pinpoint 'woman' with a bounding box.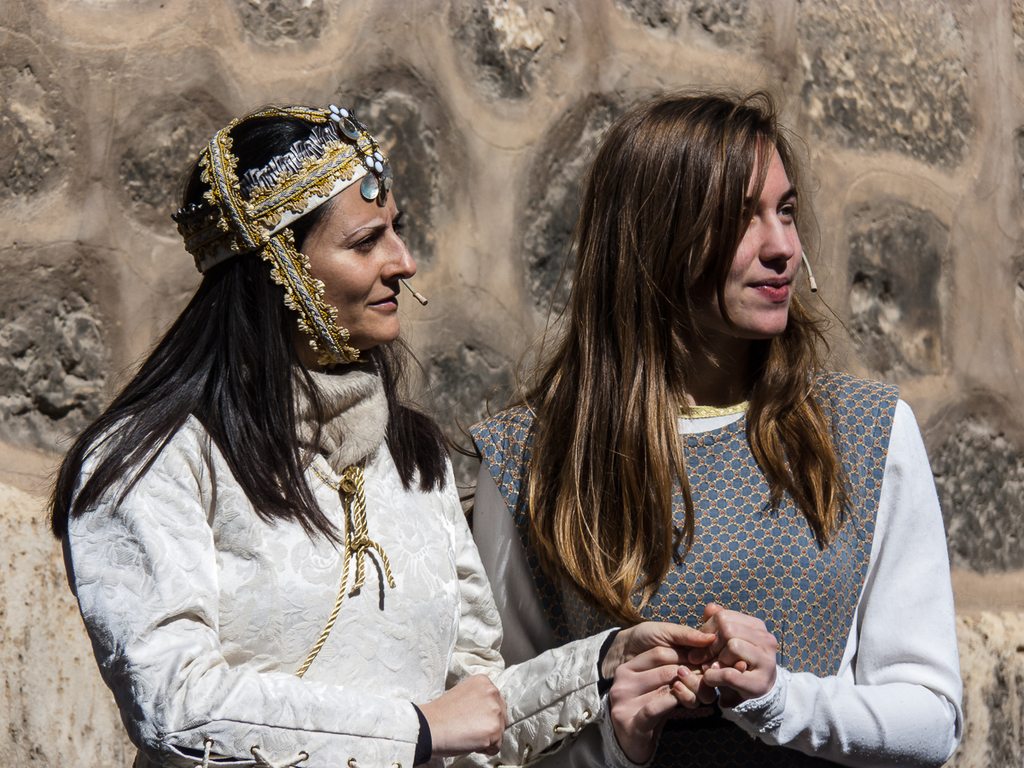
x1=471, y1=91, x2=966, y2=767.
